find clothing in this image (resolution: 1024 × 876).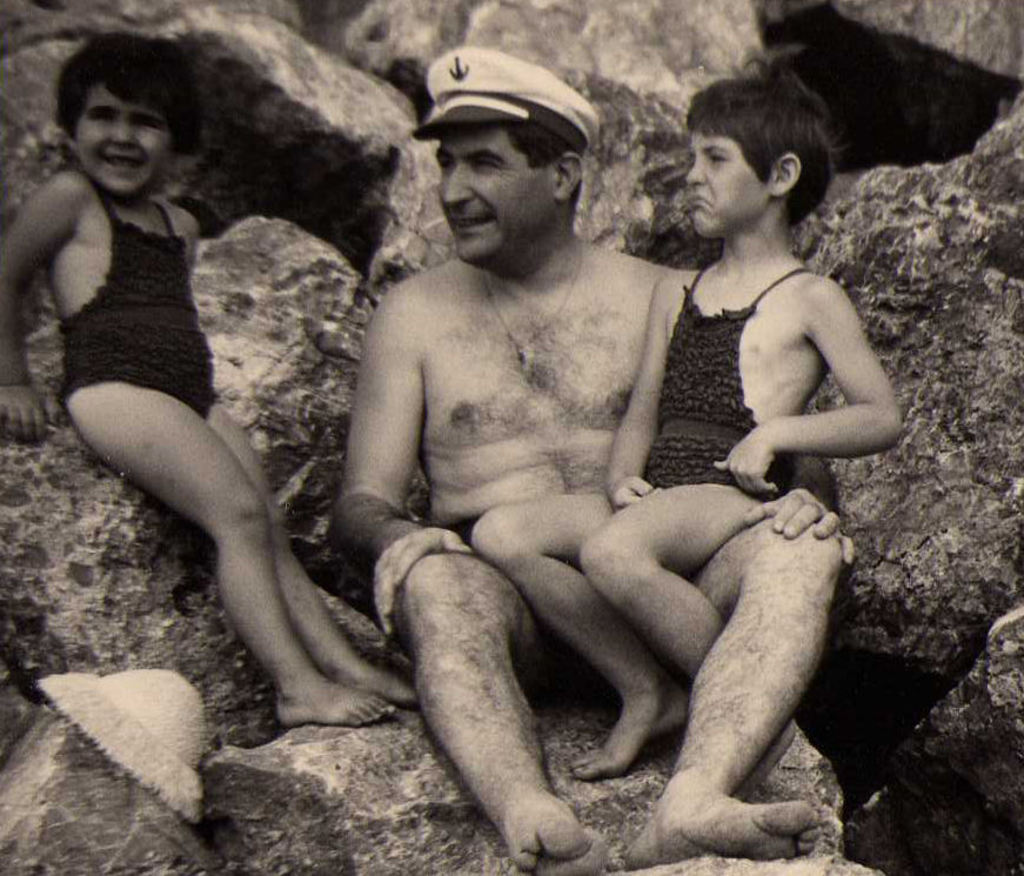
{"x1": 641, "y1": 255, "x2": 812, "y2": 494}.
